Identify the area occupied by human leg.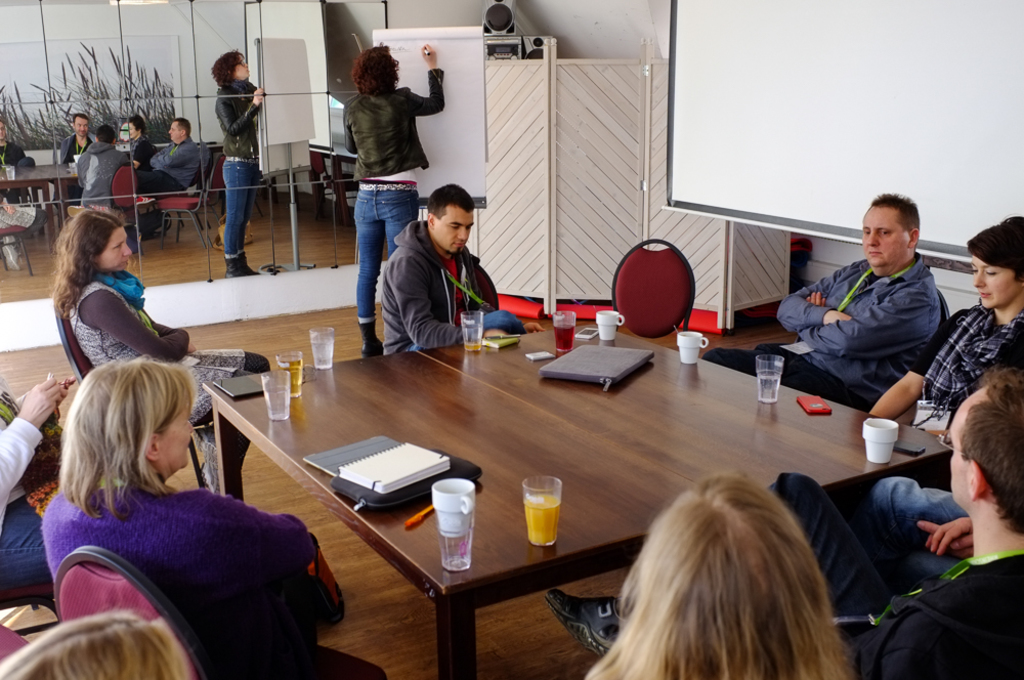
Area: 545 460 902 651.
